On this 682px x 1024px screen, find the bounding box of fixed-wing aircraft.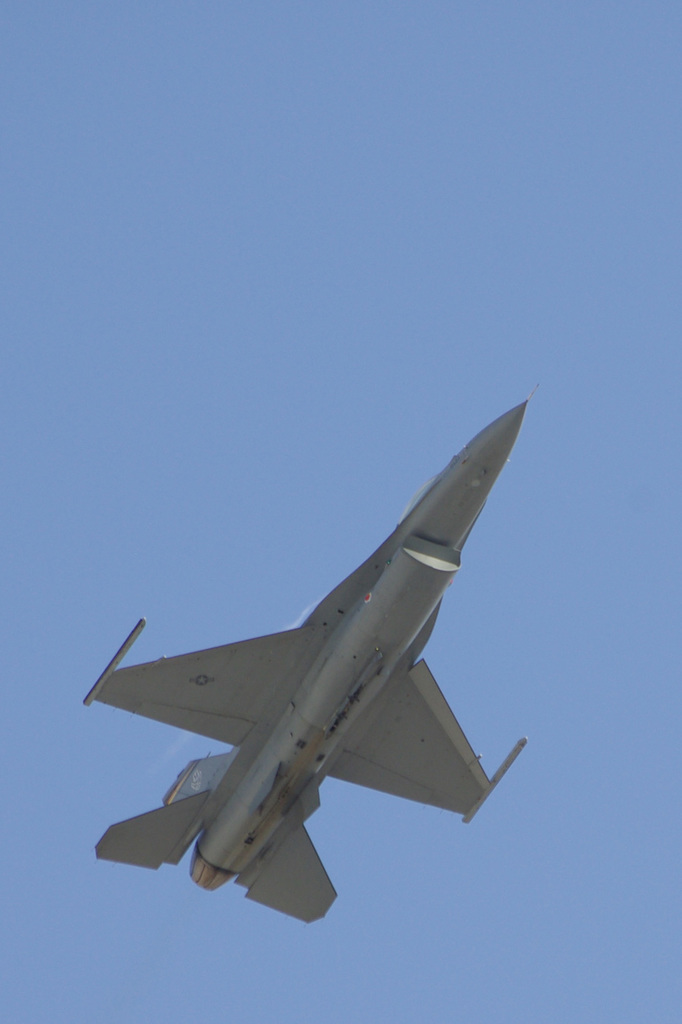
Bounding box: (x1=85, y1=373, x2=553, y2=936).
